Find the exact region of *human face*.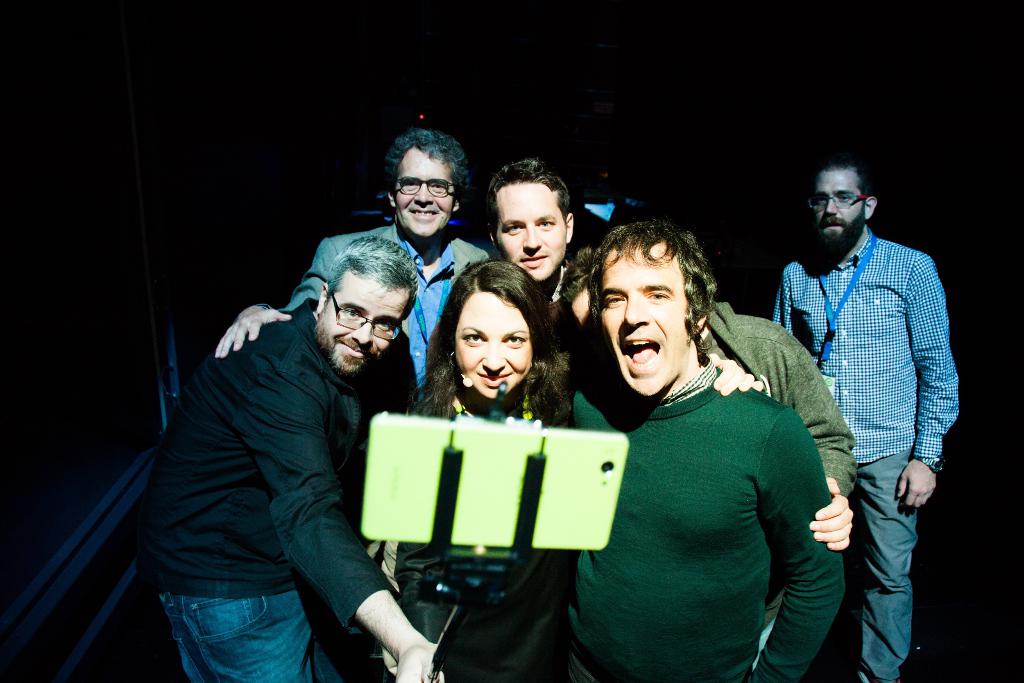
Exact region: {"left": 602, "top": 245, "right": 694, "bottom": 401}.
